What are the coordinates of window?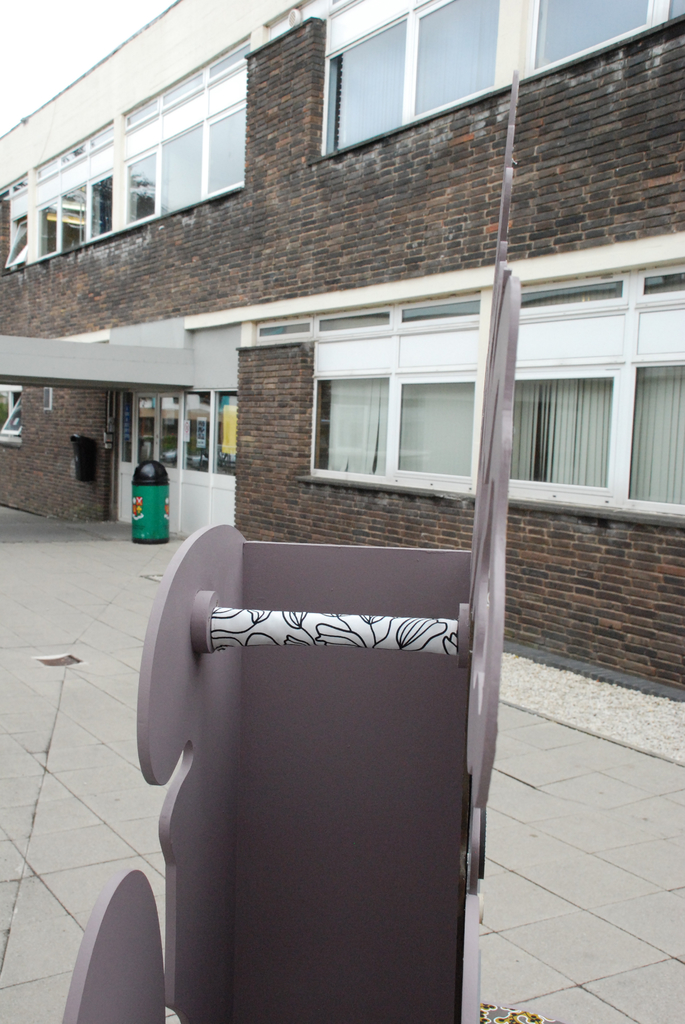
x1=283, y1=372, x2=684, y2=514.
